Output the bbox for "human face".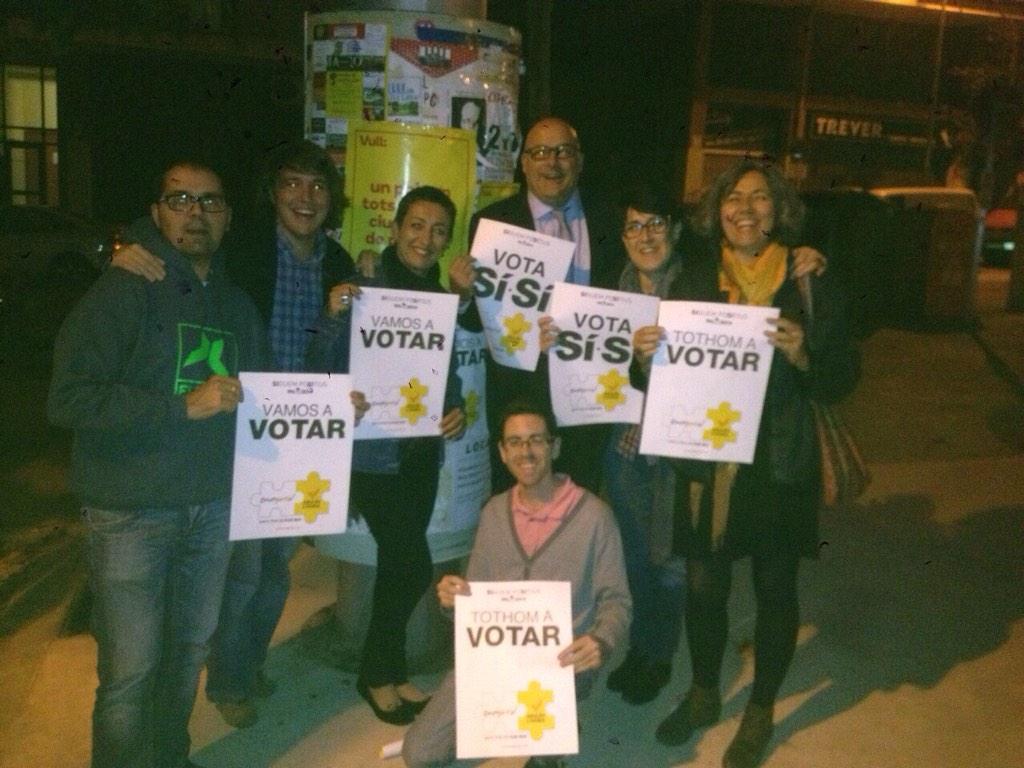
{"left": 281, "top": 171, "right": 335, "bottom": 233}.
